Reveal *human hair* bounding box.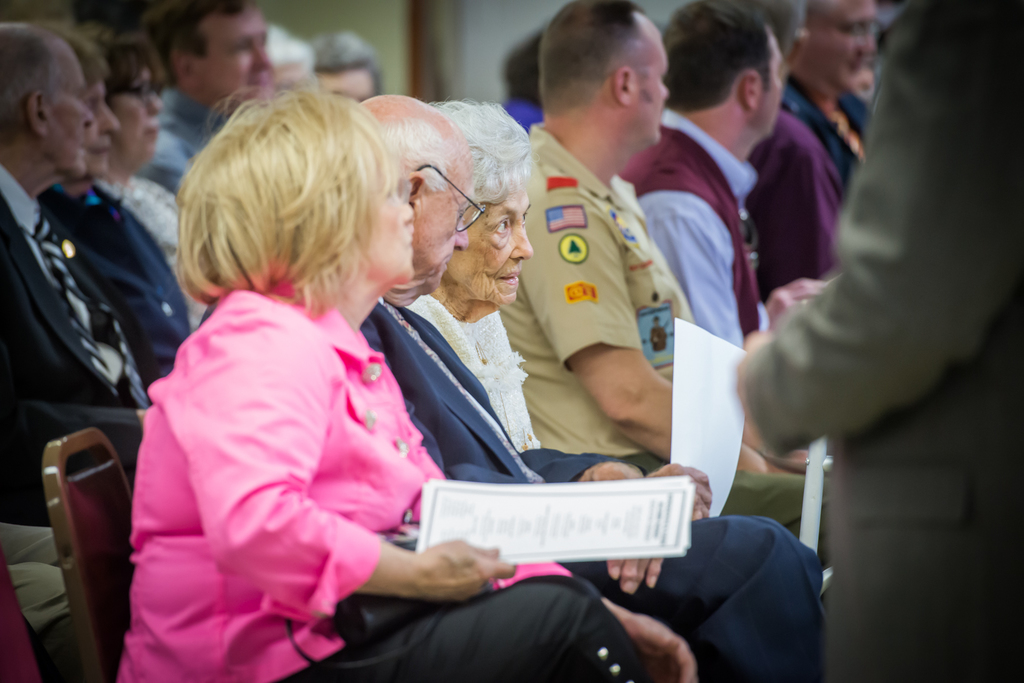
Revealed: <bbox>262, 24, 315, 73</bbox>.
